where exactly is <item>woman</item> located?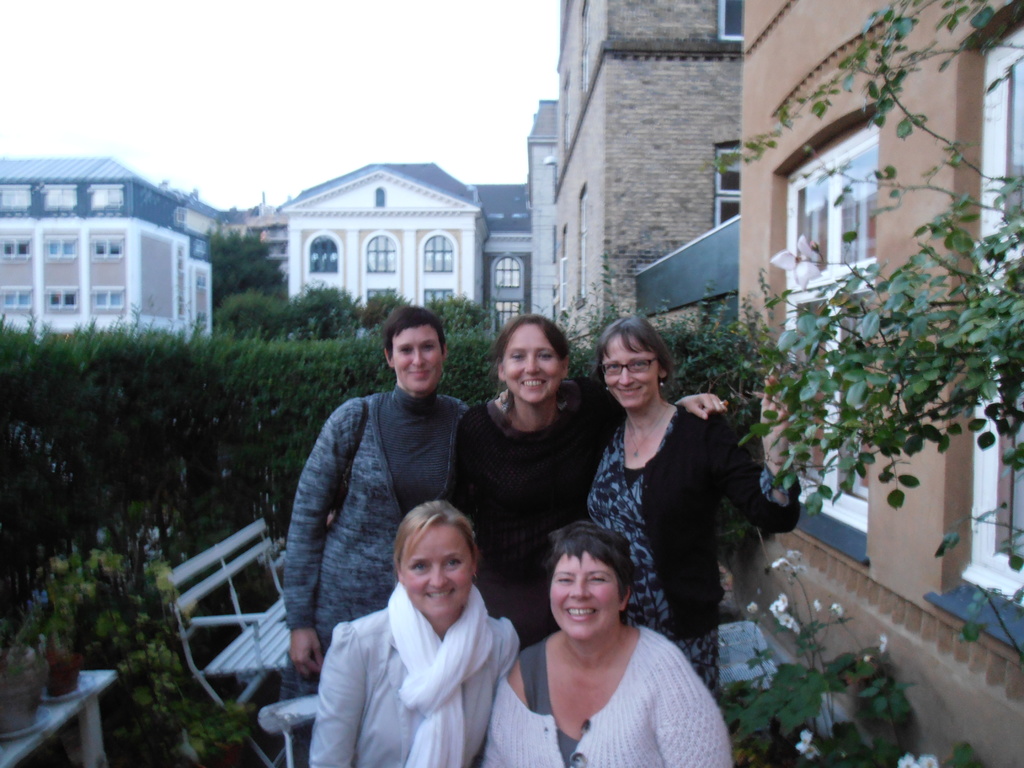
Its bounding box is rect(444, 319, 735, 659).
